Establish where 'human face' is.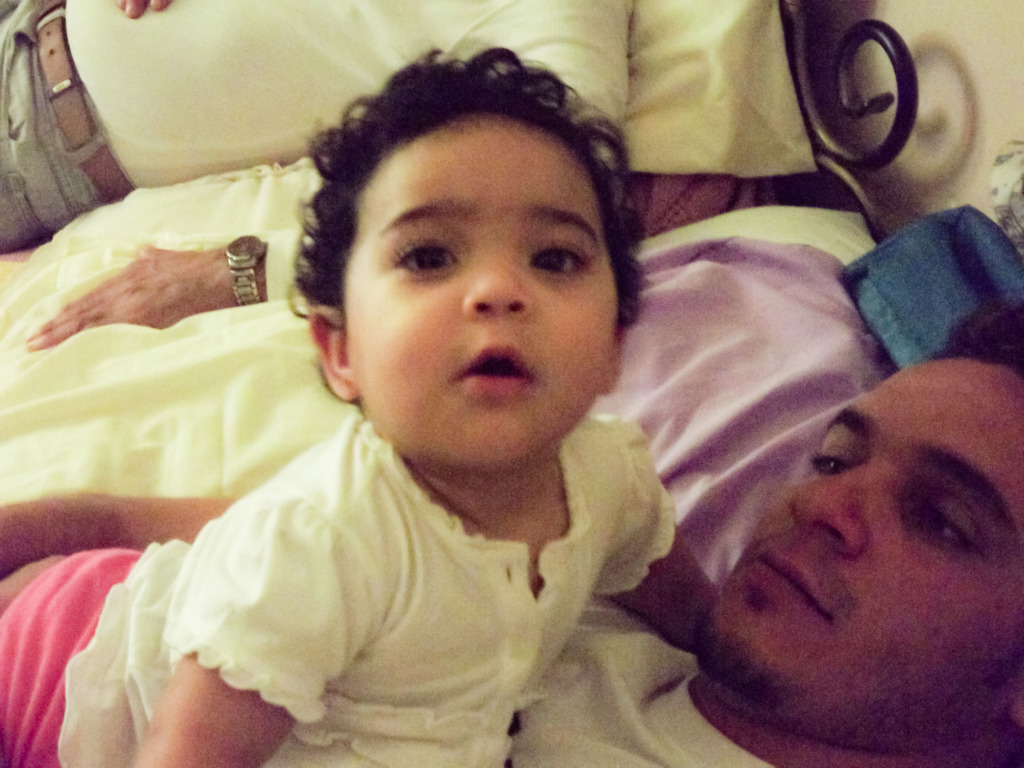
Established at crop(341, 114, 618, 475).
